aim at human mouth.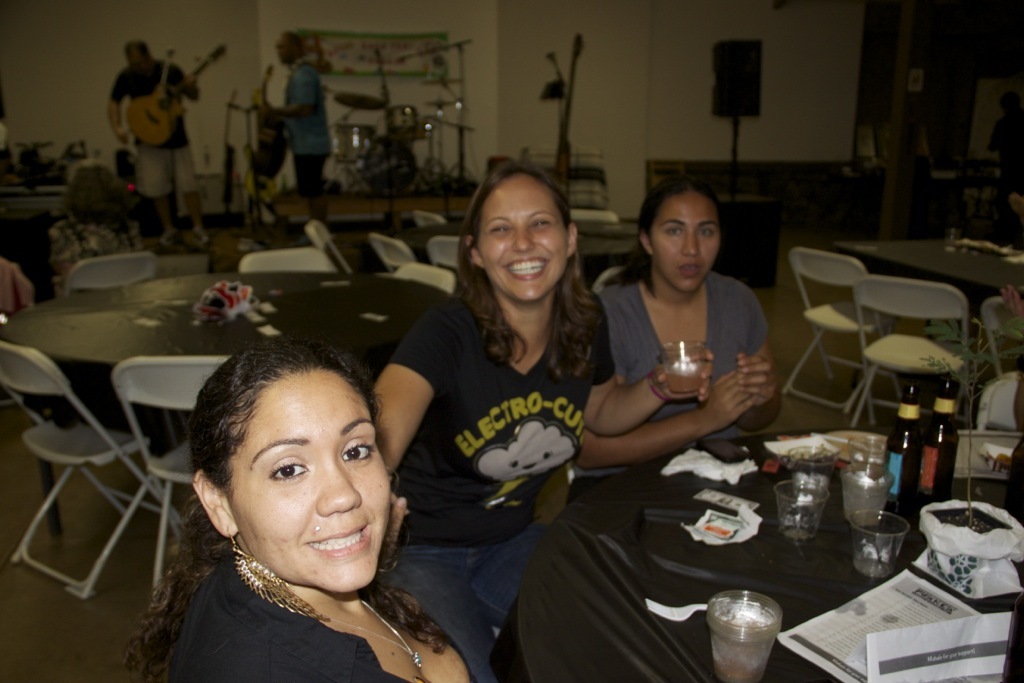
Aimed at 502 252 549 282.
